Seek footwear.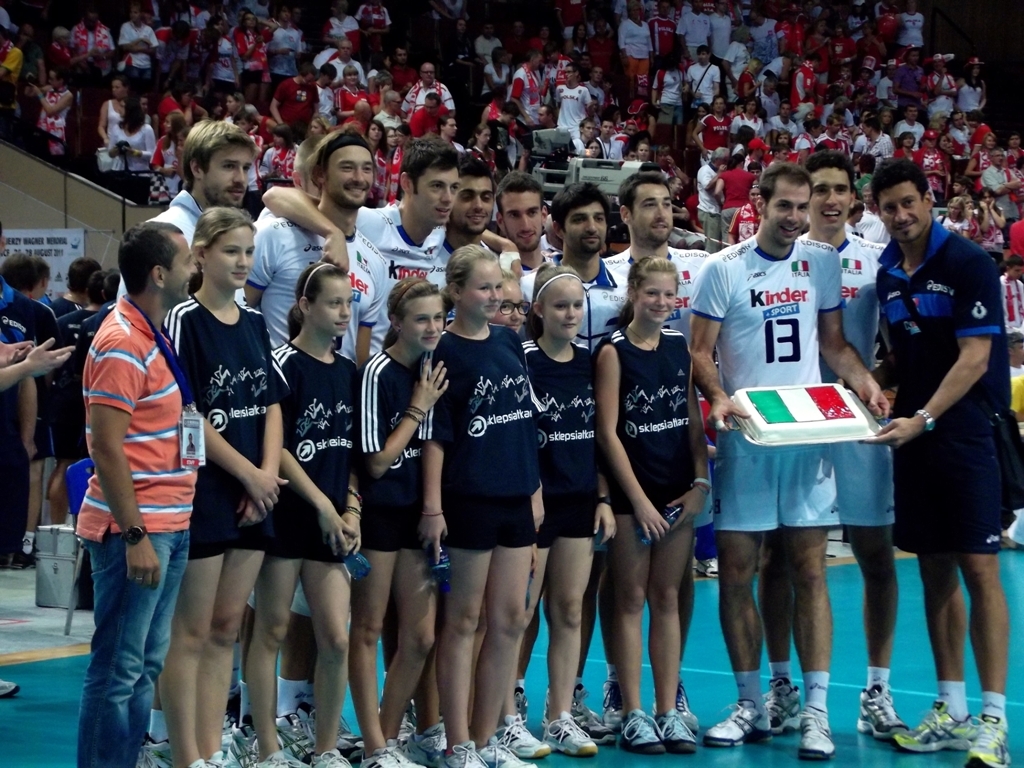
region(712, 699, 766, 753).
